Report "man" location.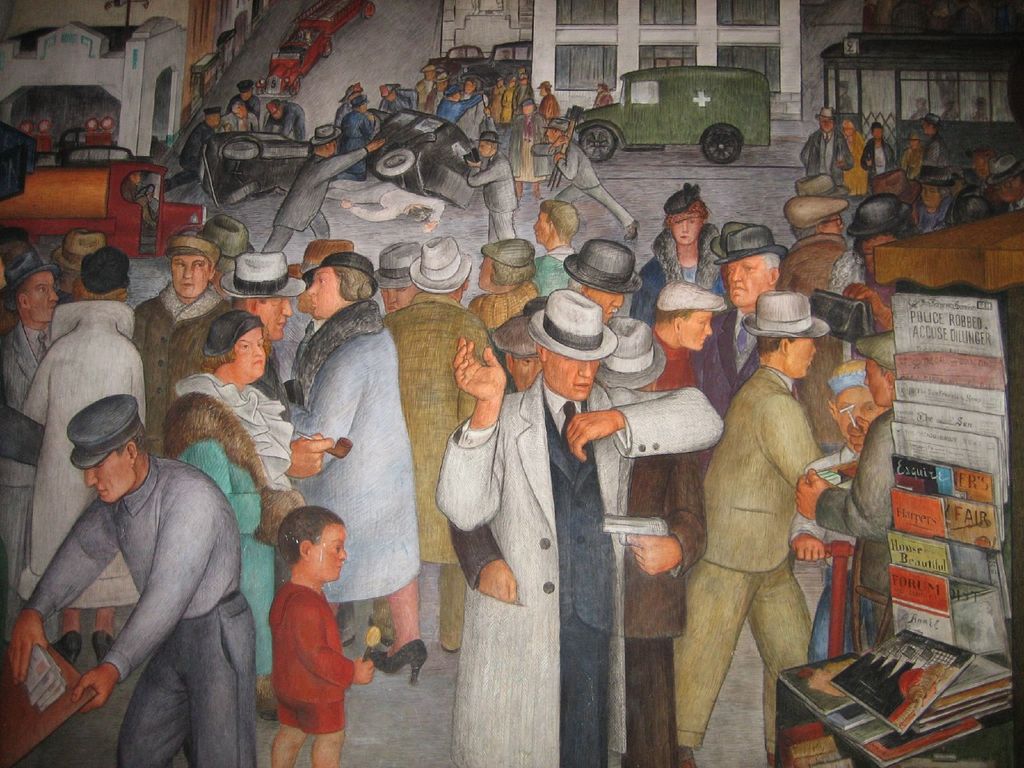
Report: [210,99,252,131].
